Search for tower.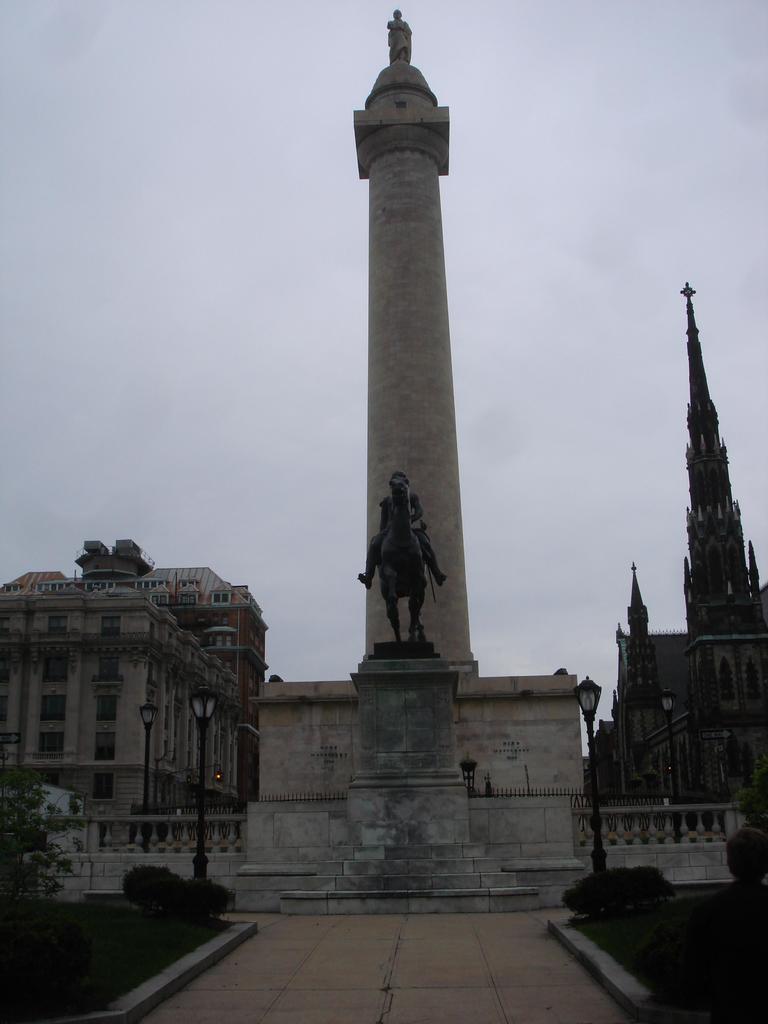
Found at [235, 1, 604, 922].
